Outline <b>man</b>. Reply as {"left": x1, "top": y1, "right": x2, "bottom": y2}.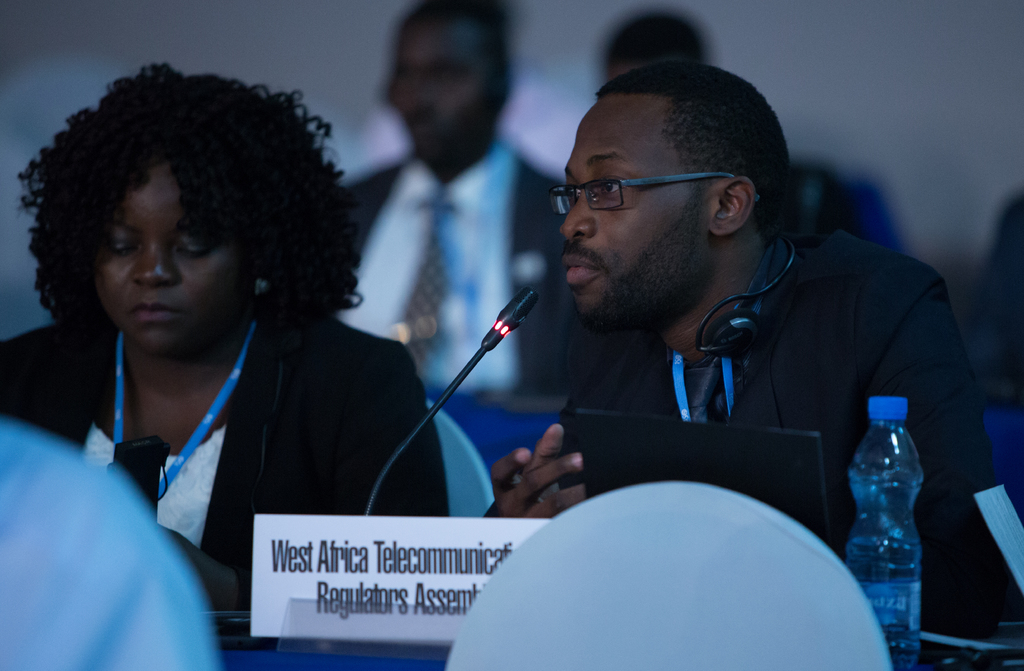
{"left": 431, "top": 59, "right": 981, "bottom": 586}.
